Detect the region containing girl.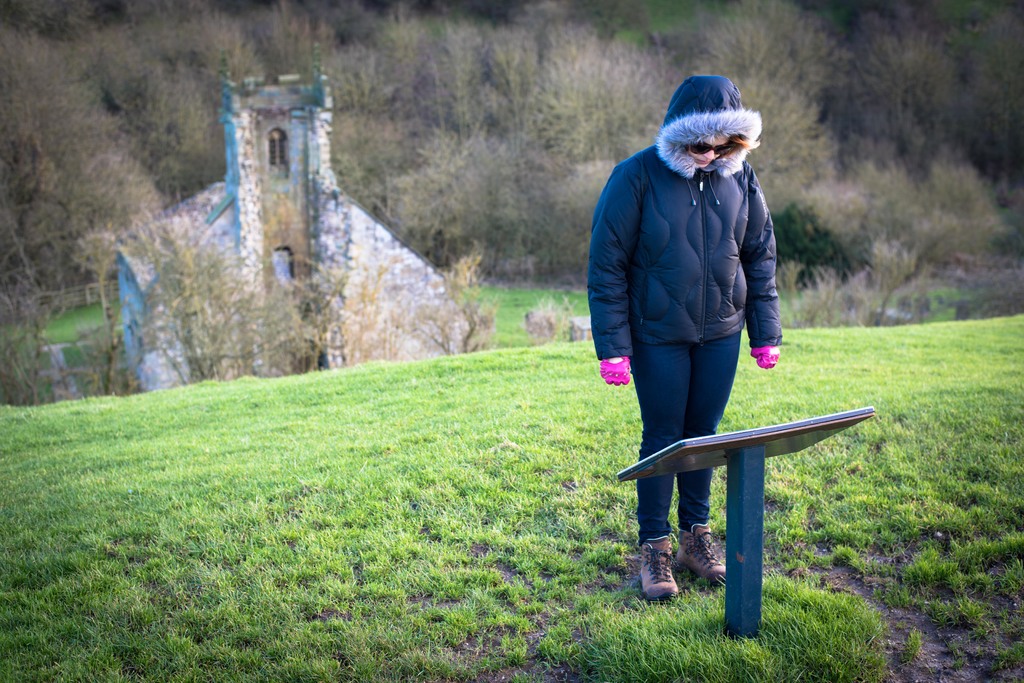
591, 81, 781, 596.
